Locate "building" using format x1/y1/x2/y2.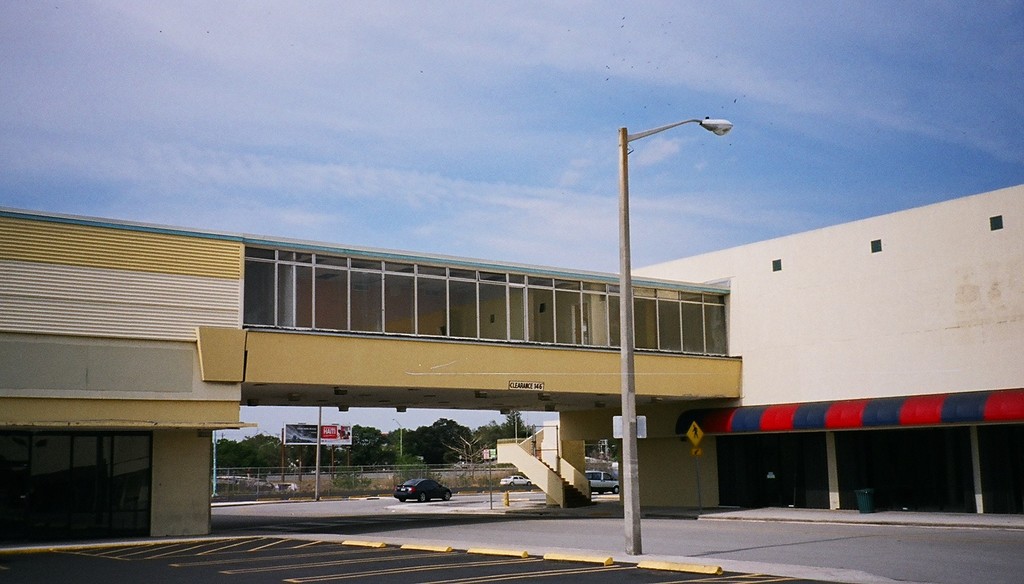
0/211/743/542.
